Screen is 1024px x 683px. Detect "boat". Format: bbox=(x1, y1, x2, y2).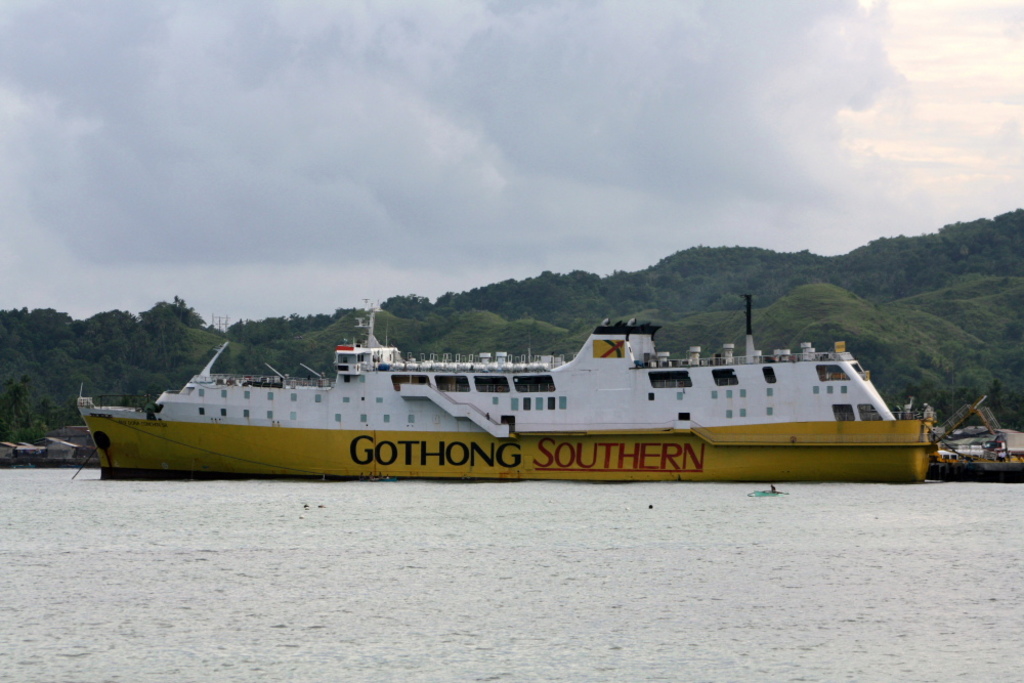
bbox=(67, 274, 955, 478).
